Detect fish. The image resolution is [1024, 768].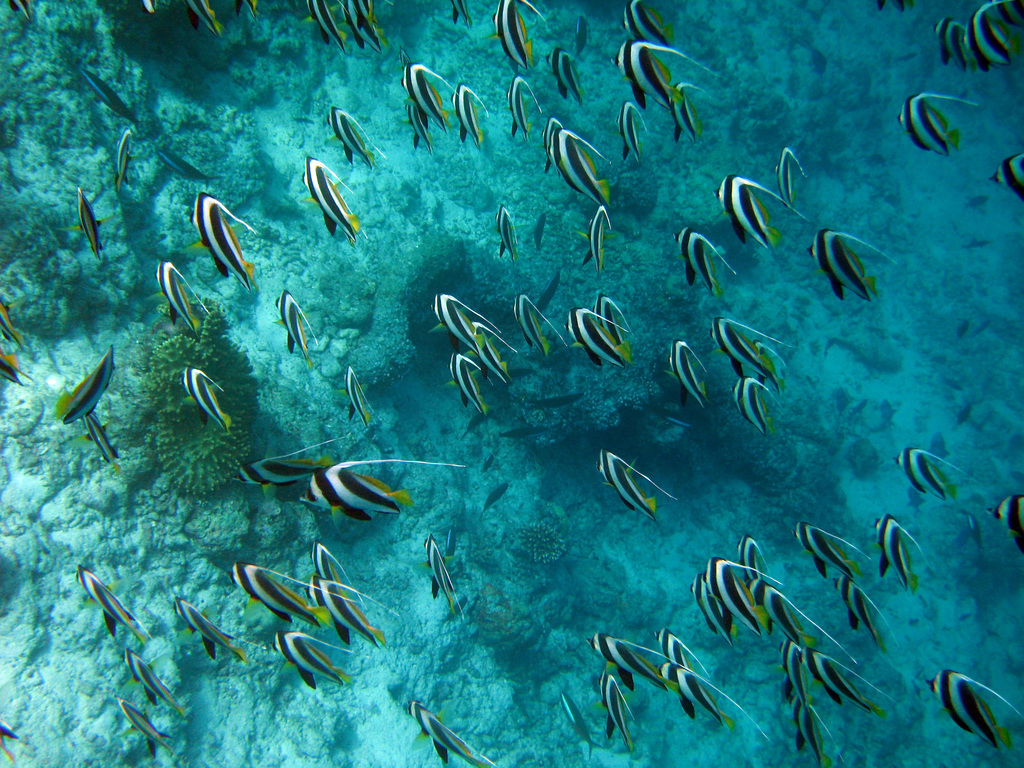
pyautogui.locateOnScreen(613, 0, 673, 50).
